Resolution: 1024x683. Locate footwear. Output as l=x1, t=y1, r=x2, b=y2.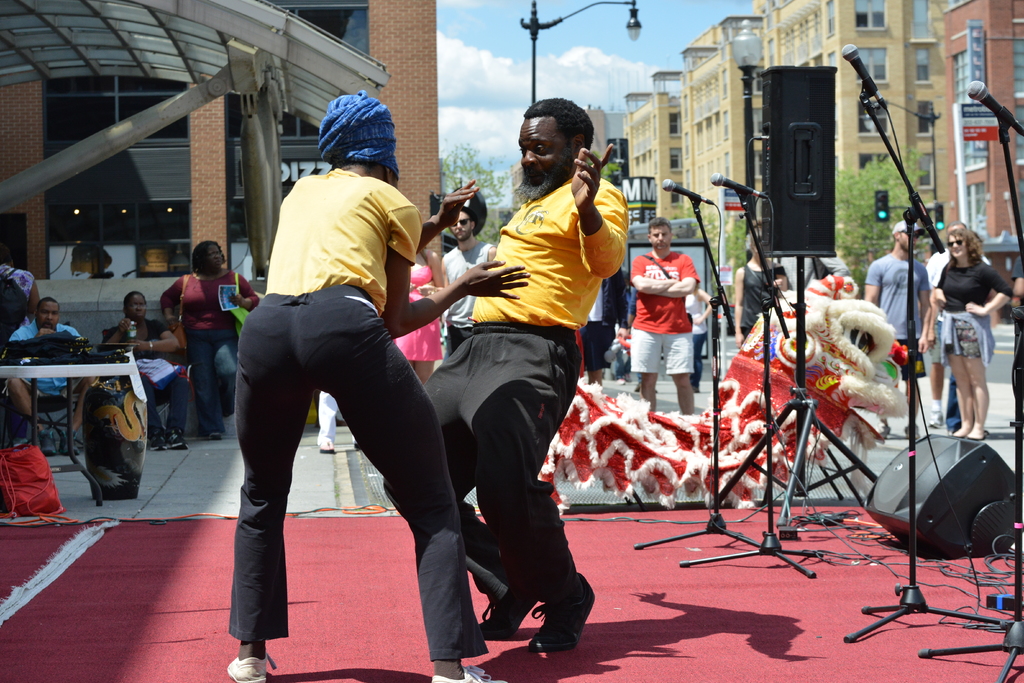
l=151, t=425, r=168, b=454.
